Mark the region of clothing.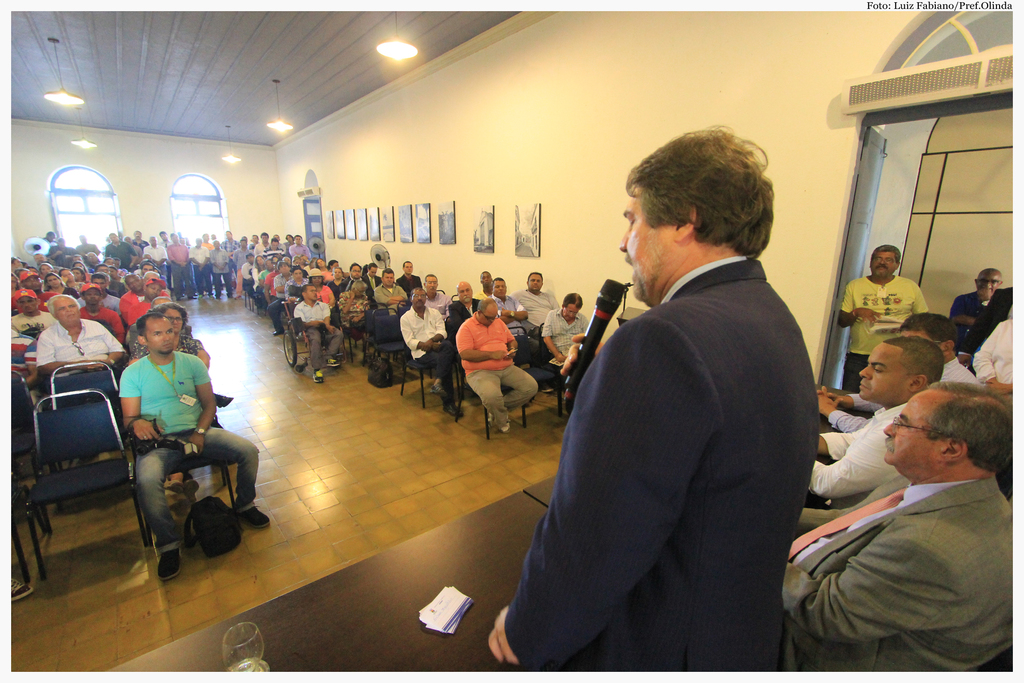
Region: {"left": 125, "top": 333, "right": 206, "bottom": 357}.
